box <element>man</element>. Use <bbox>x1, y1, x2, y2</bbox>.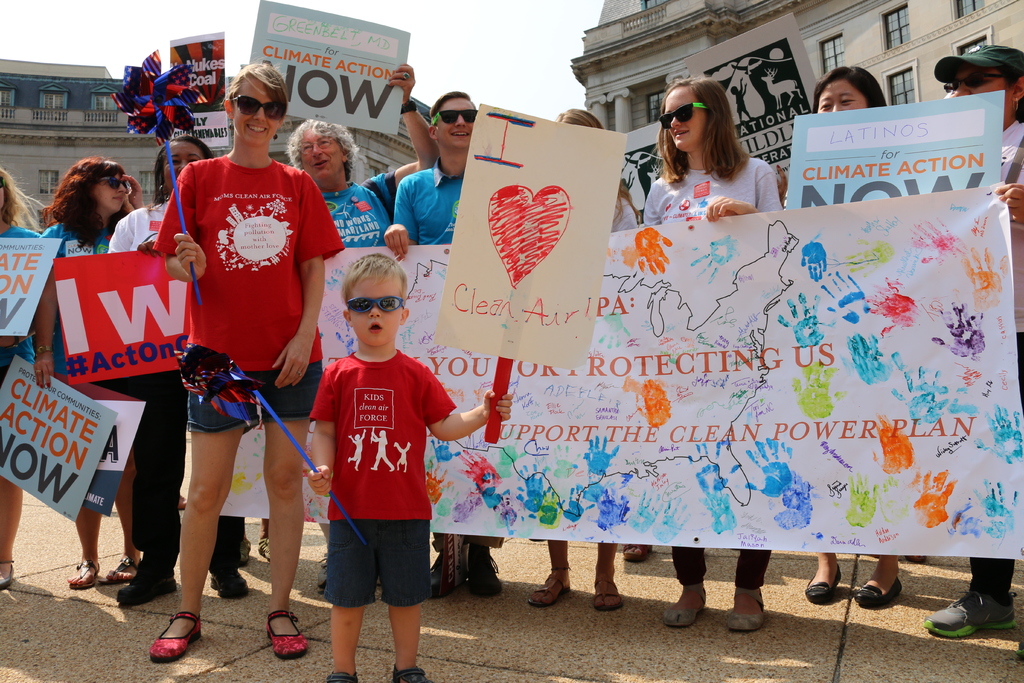
<bbox>382, 88, 477, 258</bbox>.
